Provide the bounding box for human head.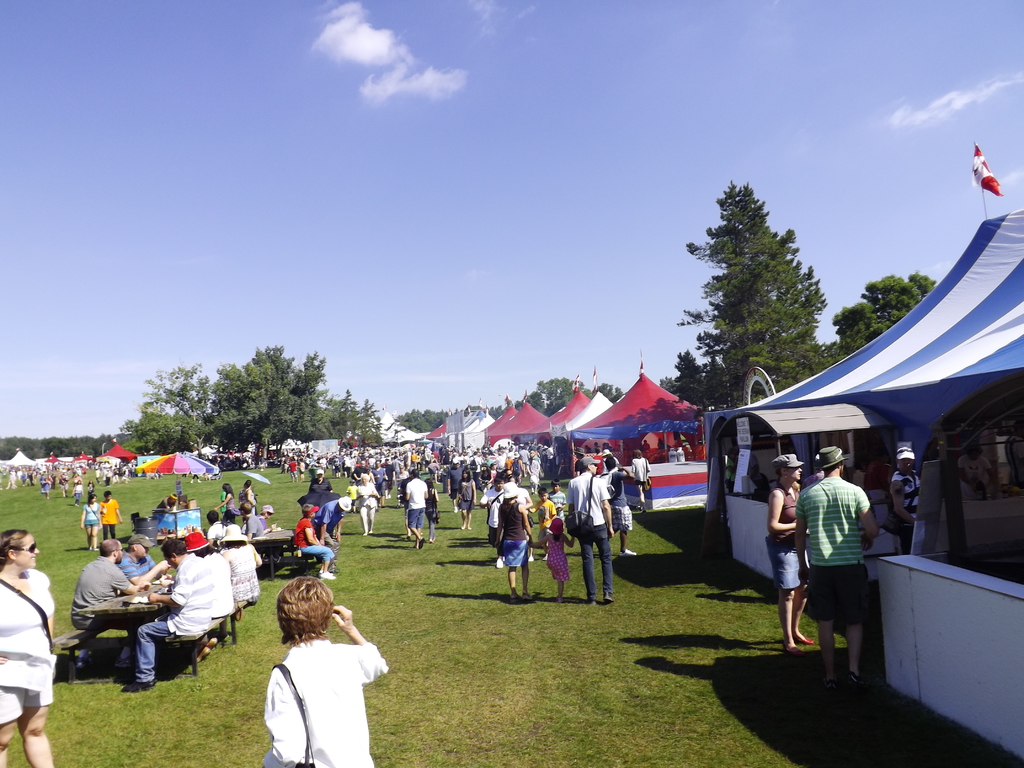
x1=168 y1=493 x2=177 y2=502.
